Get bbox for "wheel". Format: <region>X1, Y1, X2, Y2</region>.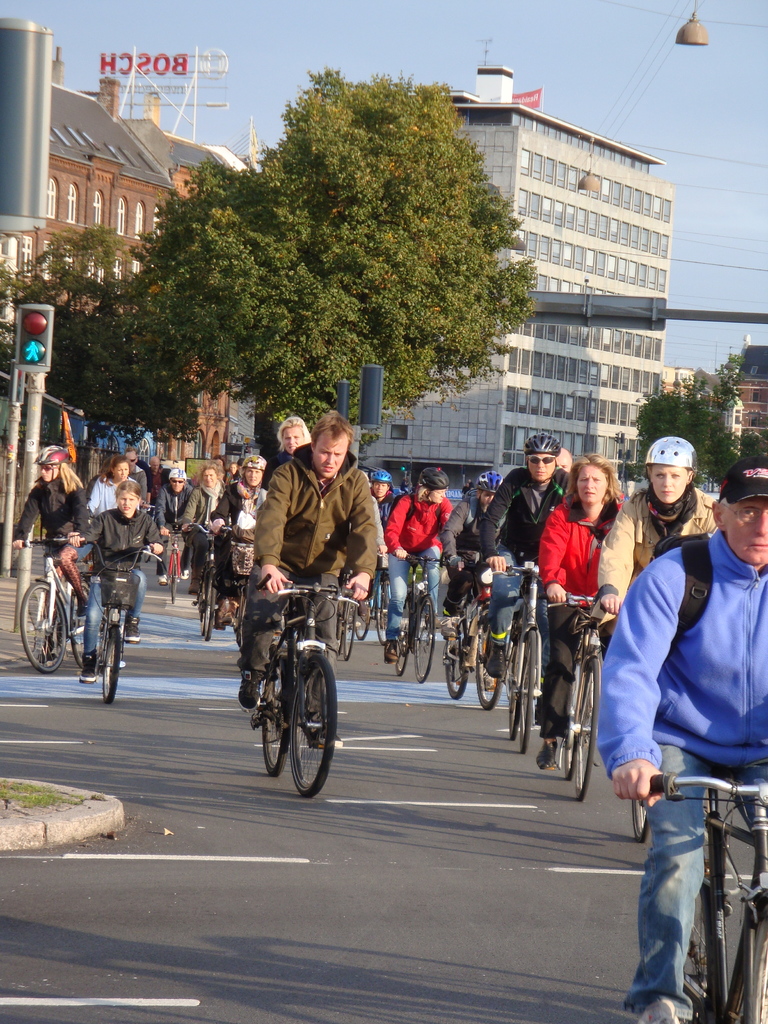
<region>475, 623, 502, 709</region>.
